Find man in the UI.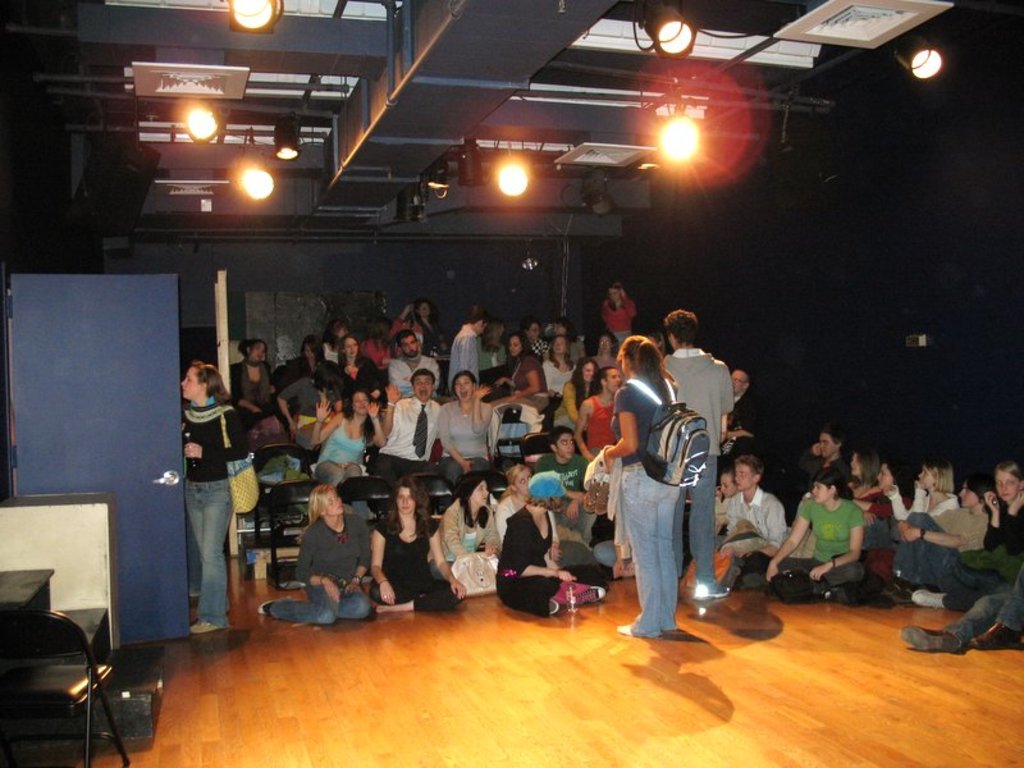
UI element at left=660, top=311, right=736, bottom=604.
